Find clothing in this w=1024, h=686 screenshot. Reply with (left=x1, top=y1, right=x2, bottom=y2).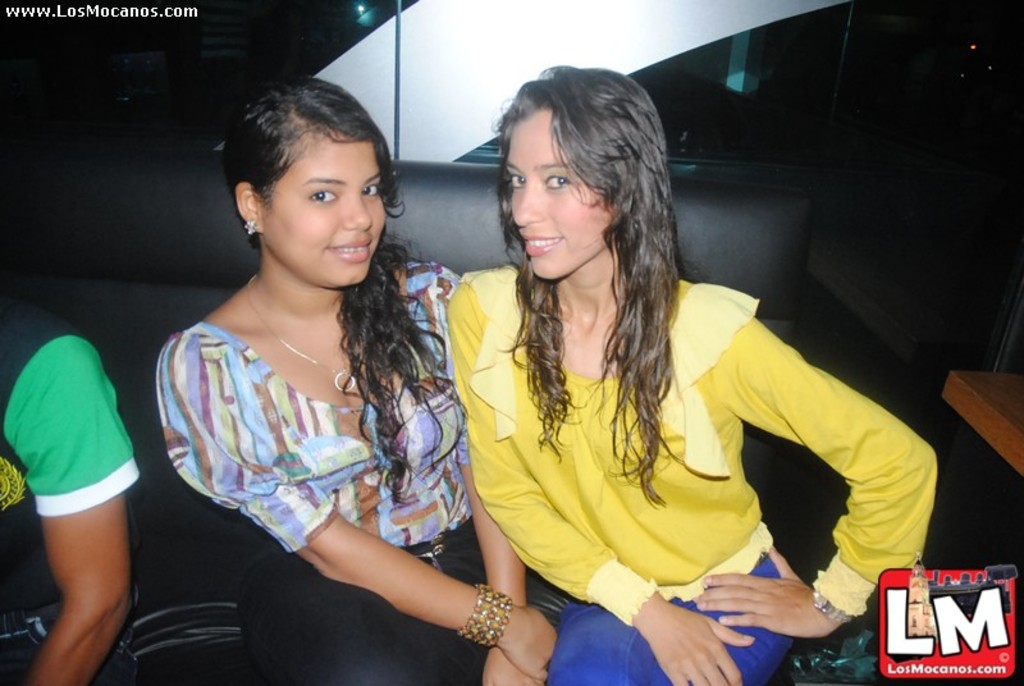
(left=0, top=291, right=143, bottom=685).
